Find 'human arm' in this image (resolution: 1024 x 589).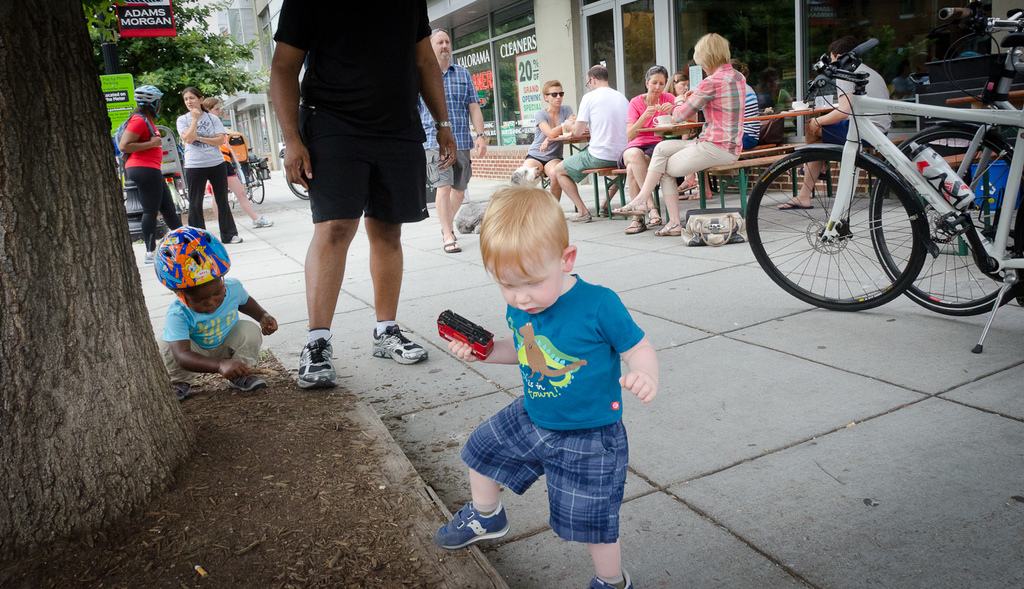
locate(177, 109, 201, 145).
